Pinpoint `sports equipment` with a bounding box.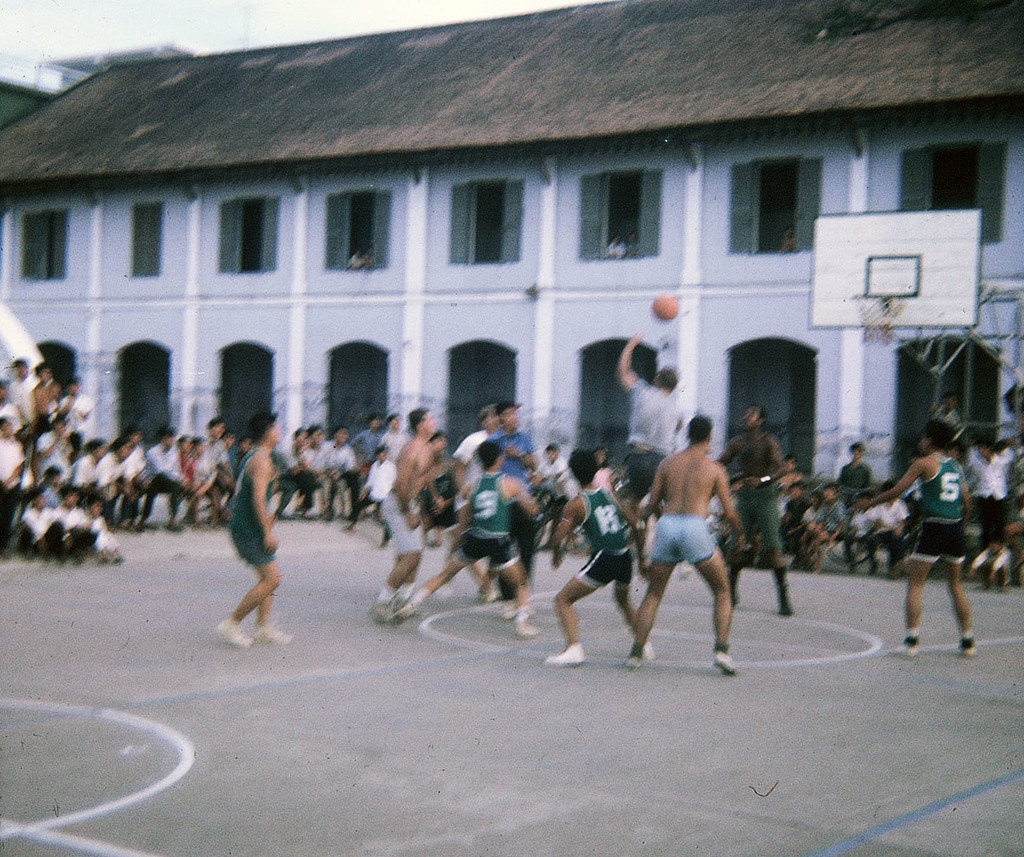
(left=388, top=601, right=420, bottom=622).
